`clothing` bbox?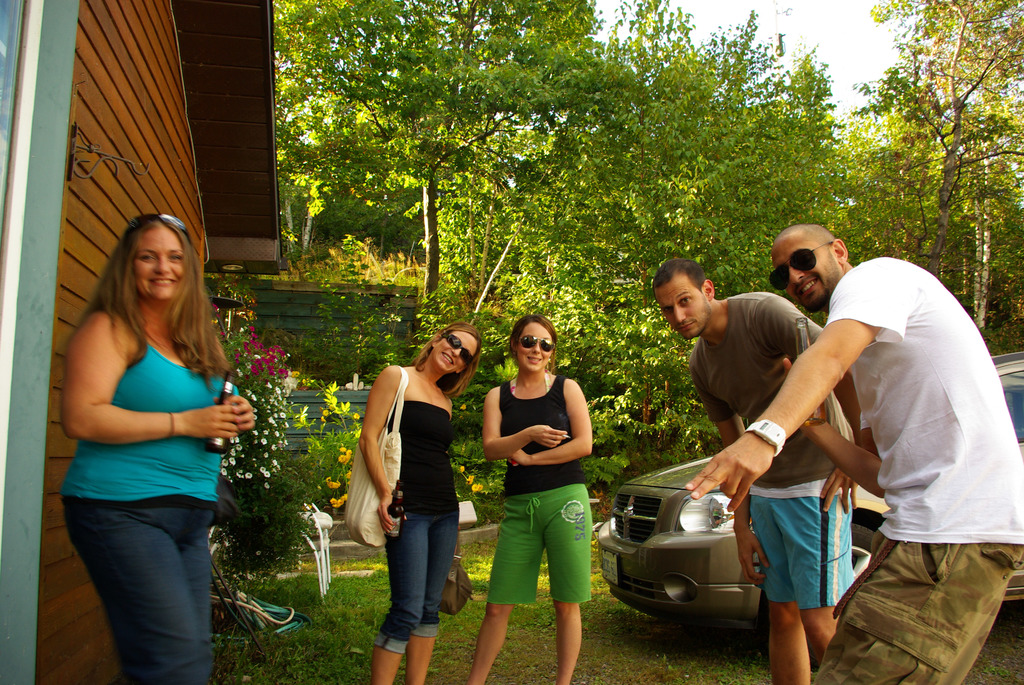
{"left": 505, "top": 373, "right": 594, "bottom": 496}
